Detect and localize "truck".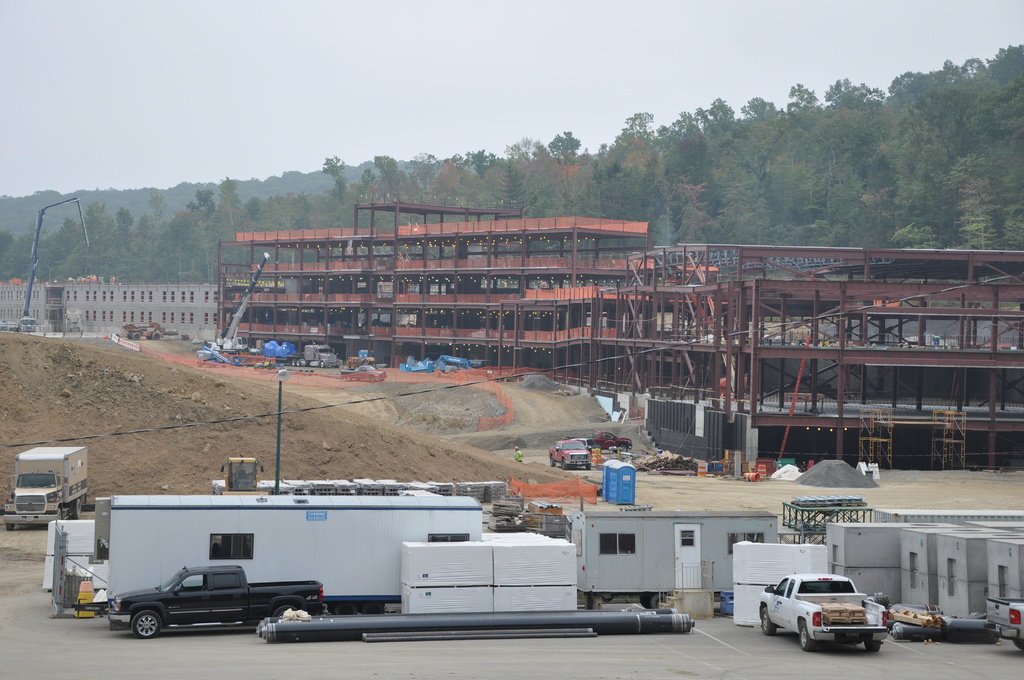
Localized at [1,445,90,531].
